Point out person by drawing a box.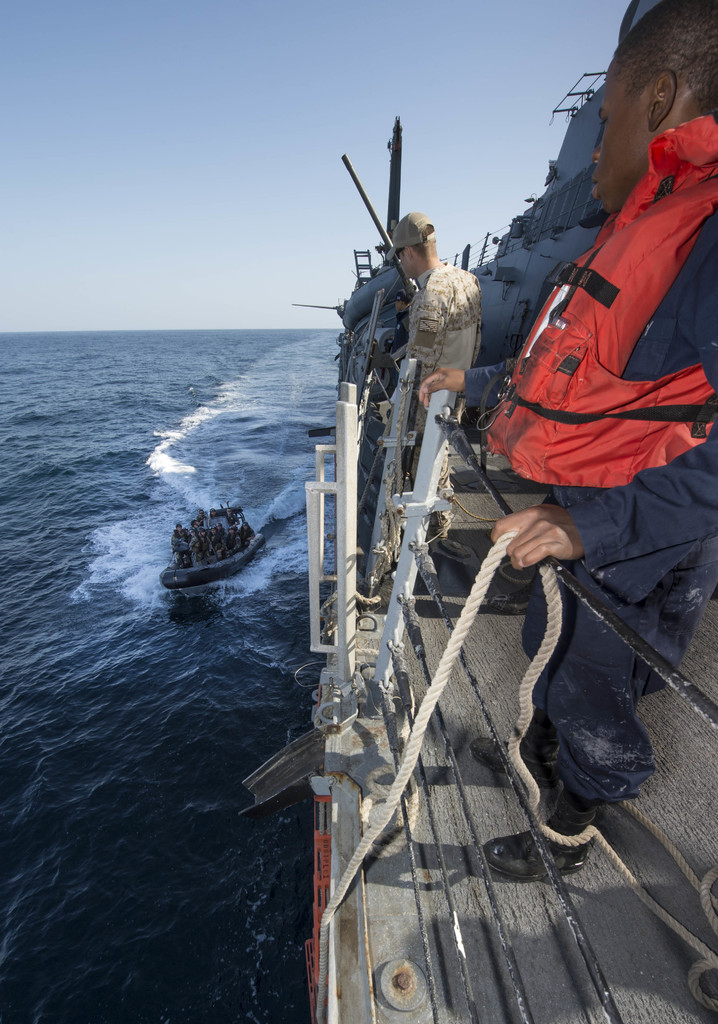
x1=230, y1=507, x2=254, y2=526.
